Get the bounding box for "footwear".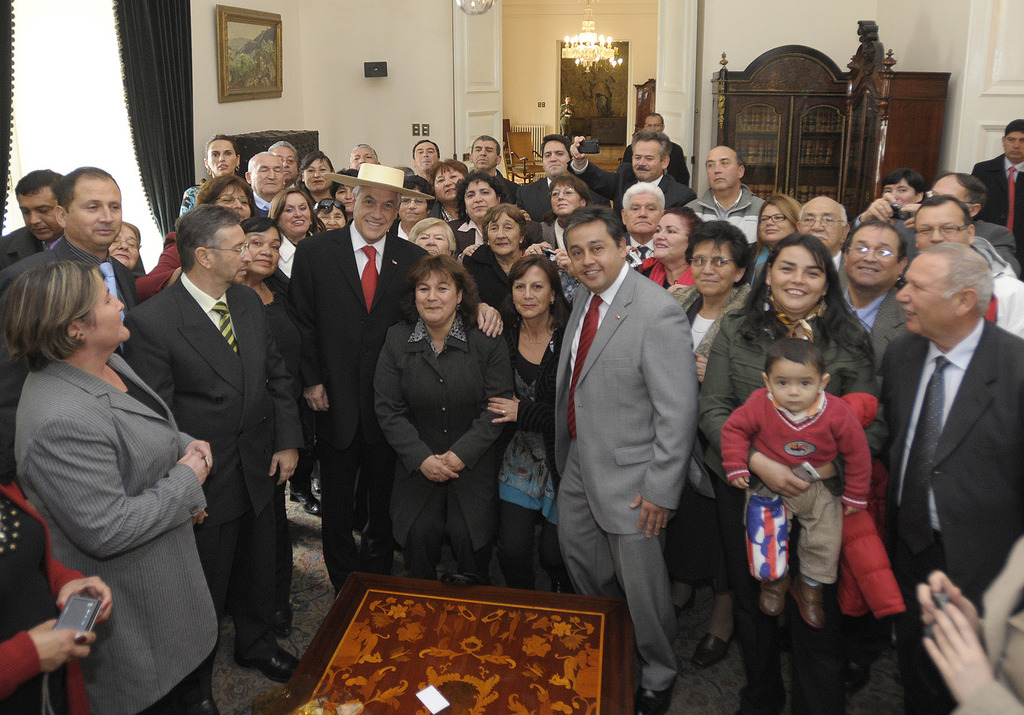
BBox(641, 683, 680, 714).
